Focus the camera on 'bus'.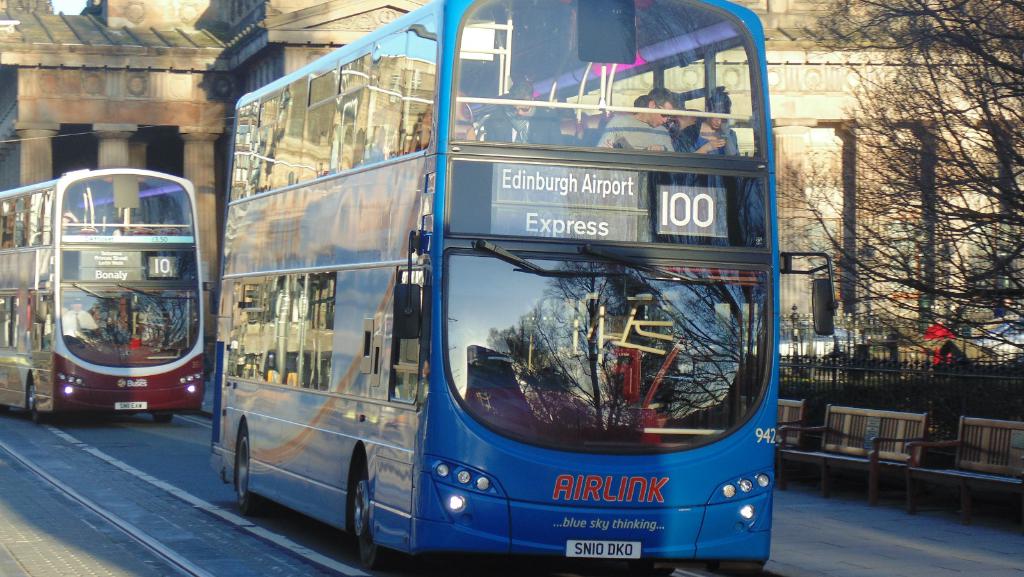
Focus region: pyautogui.locateOnScreen(0, 165, 207, 425).
